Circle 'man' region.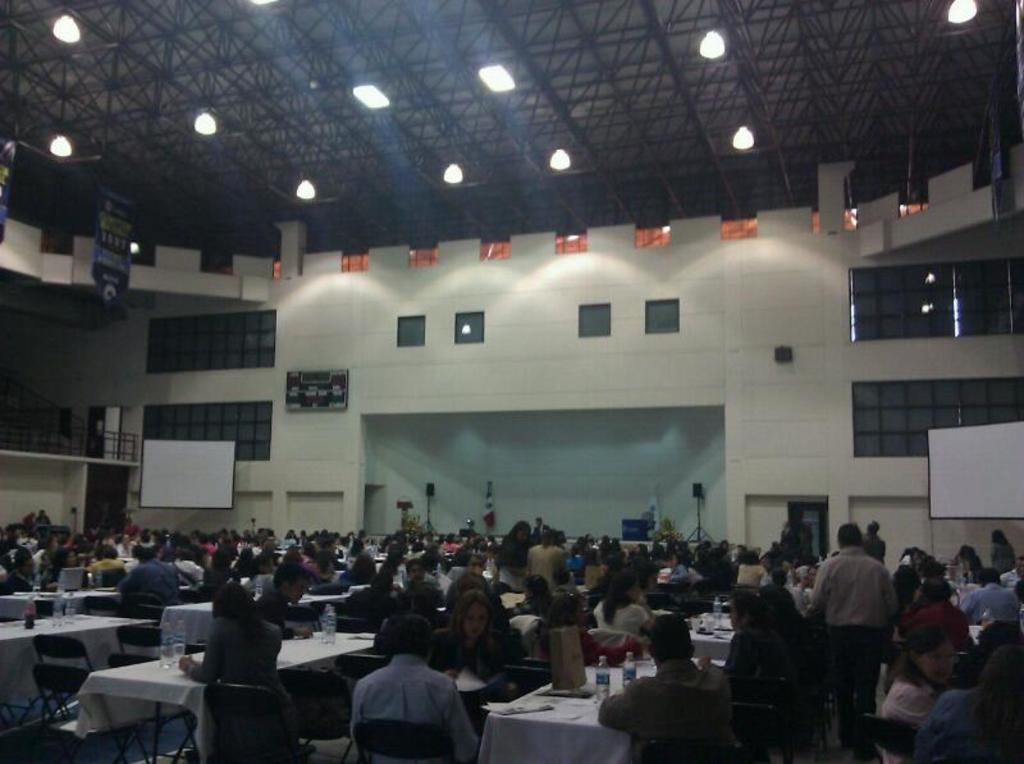
Region: box(338, 628, 472, 756).
